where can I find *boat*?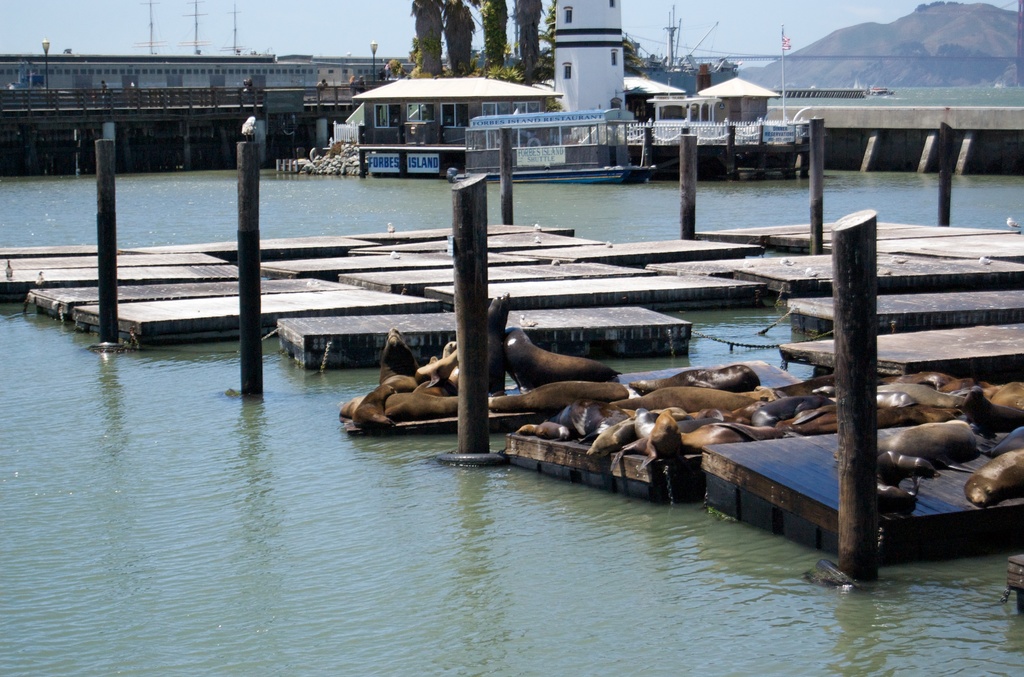
You can find it at locate(460, 100, 650, 185).
